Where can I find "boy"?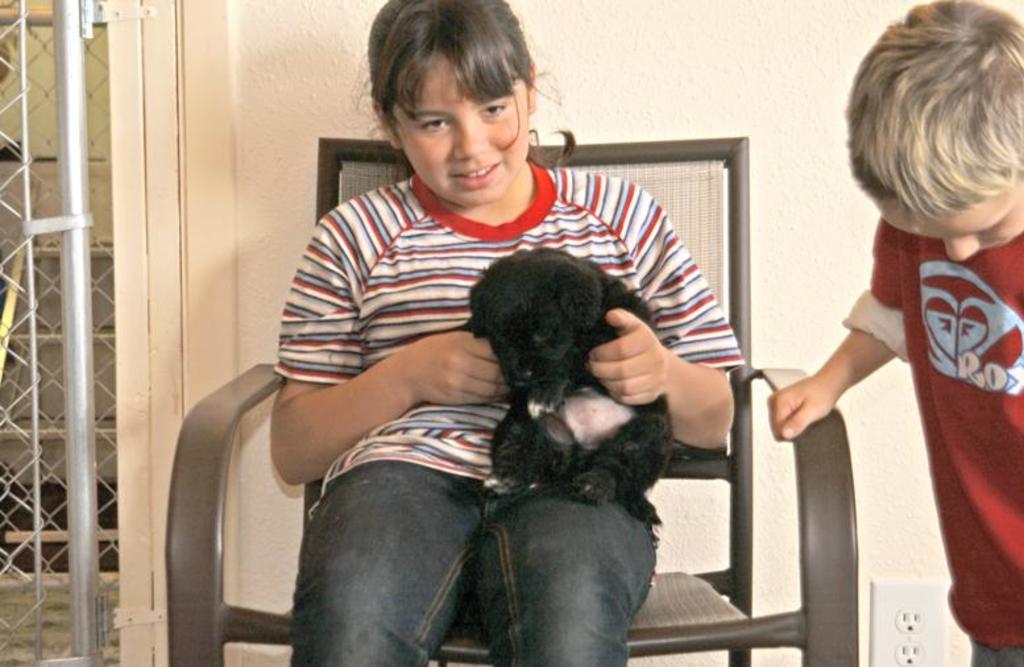
You can find it at pyautogui.locateOnScreen(768, 0, 1023, 666).
